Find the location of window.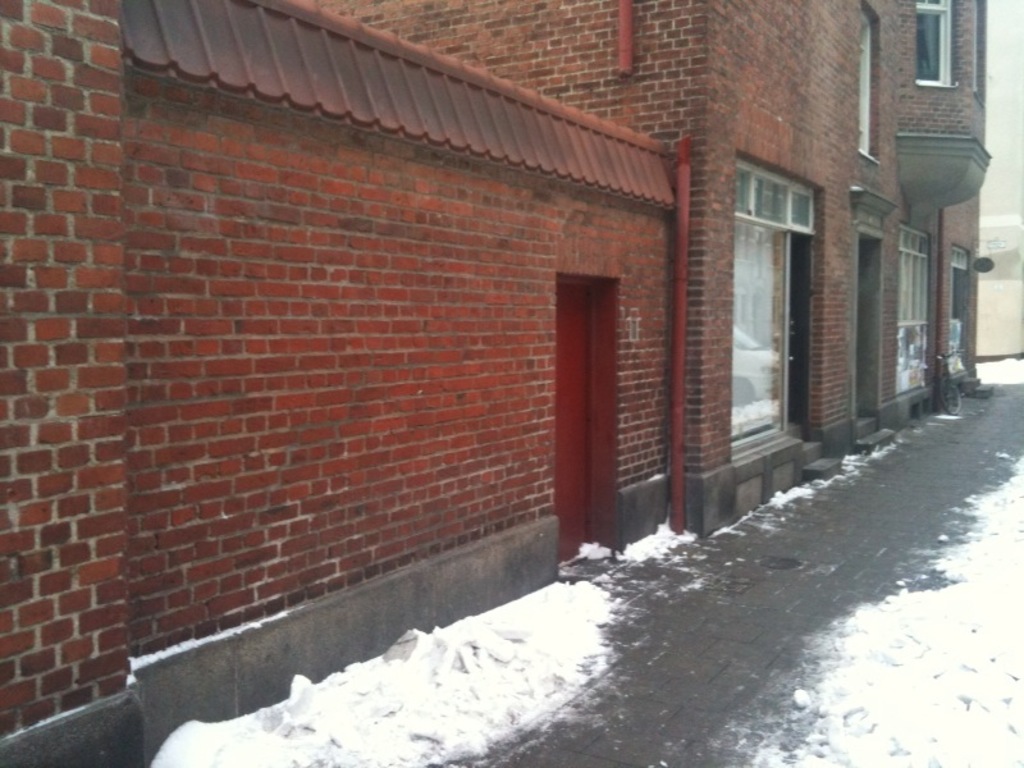
Location: Rect(860, 1, 879, 157).
